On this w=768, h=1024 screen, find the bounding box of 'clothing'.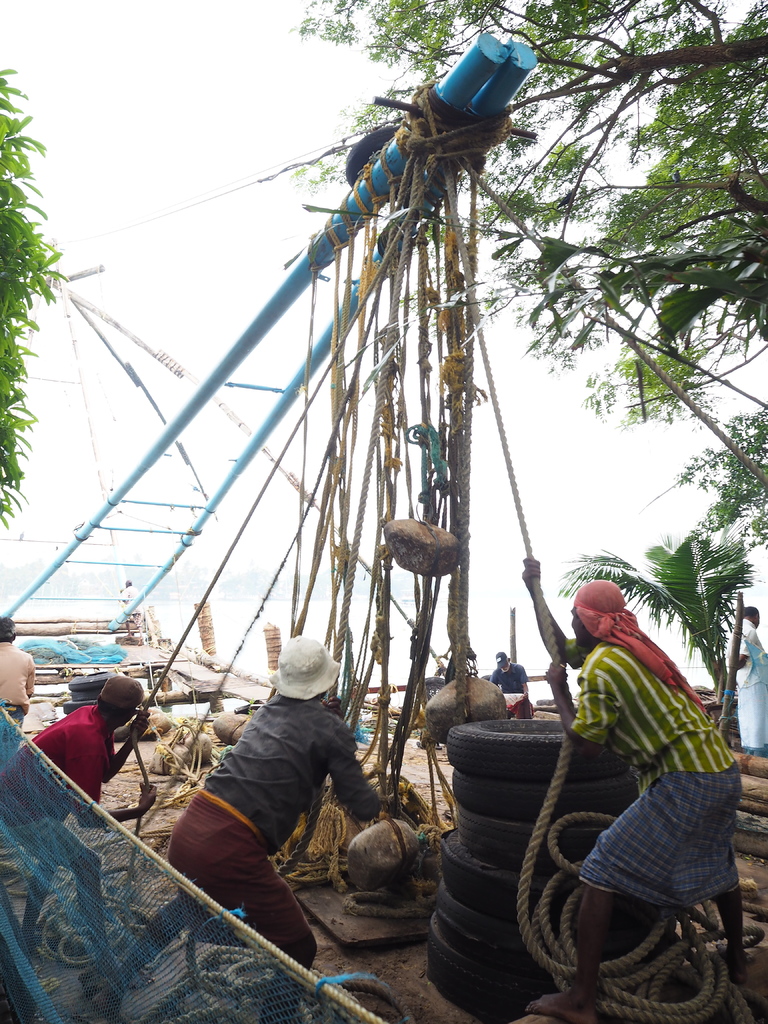
Bounding box: 166:698:381:959.
